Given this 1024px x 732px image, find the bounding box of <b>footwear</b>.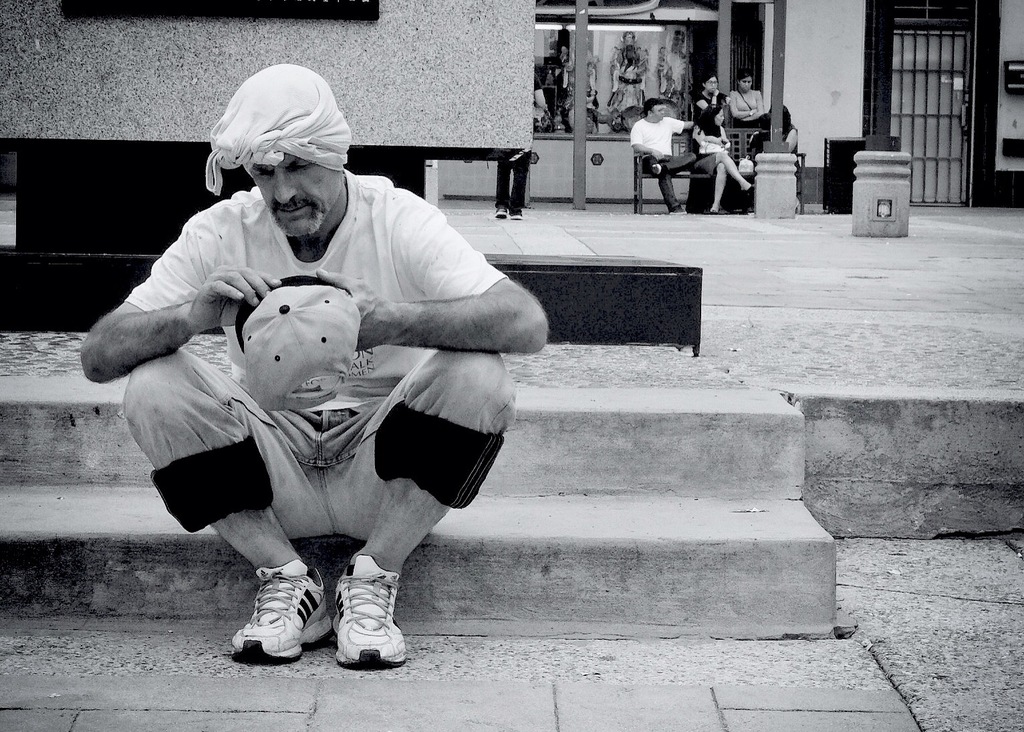
(497, 205, 502, 219).
